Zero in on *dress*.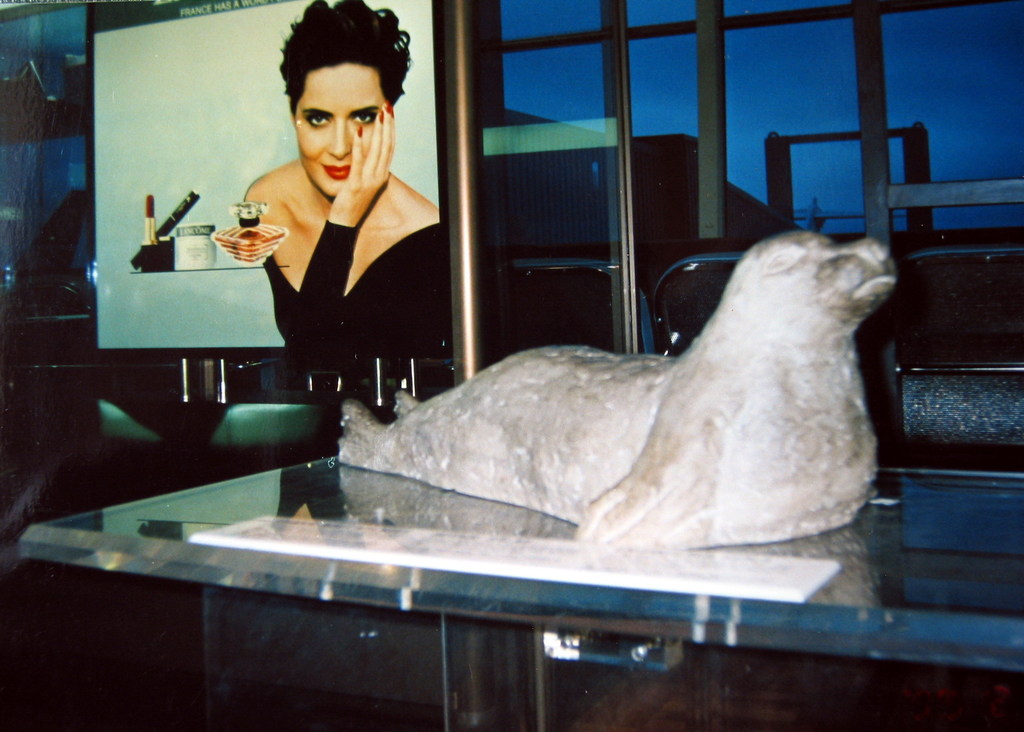
Zeroed in: box(268, 219, 447, 371).
